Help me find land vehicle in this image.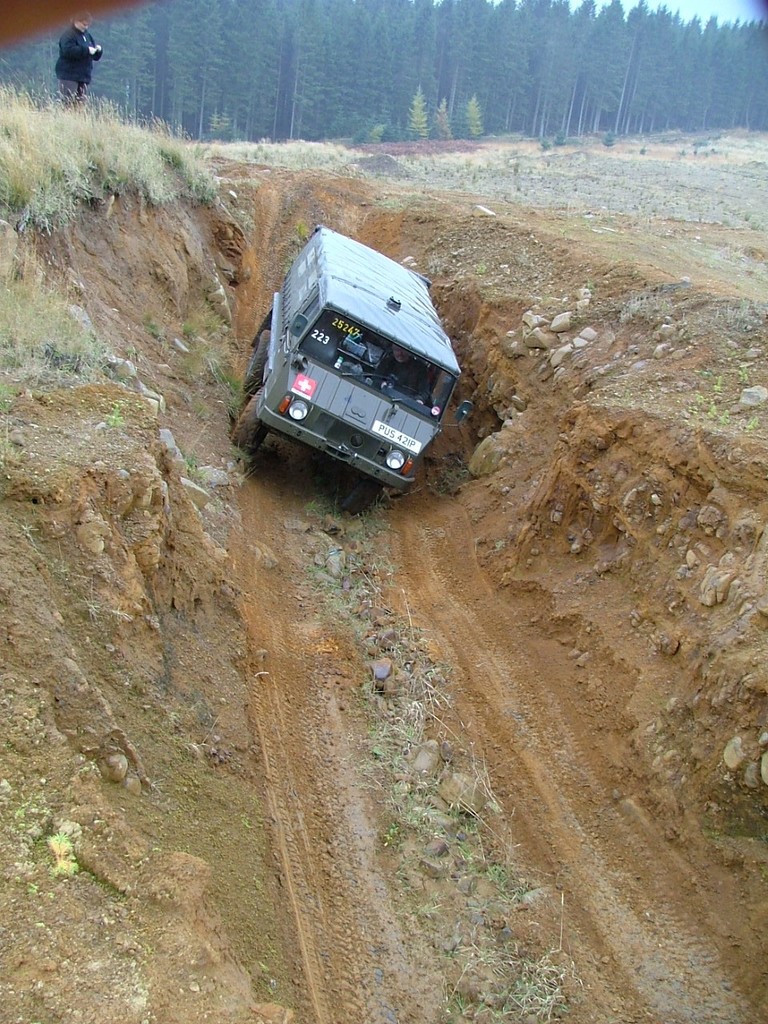
Found it: Rect(246, 234, 475, 498).
